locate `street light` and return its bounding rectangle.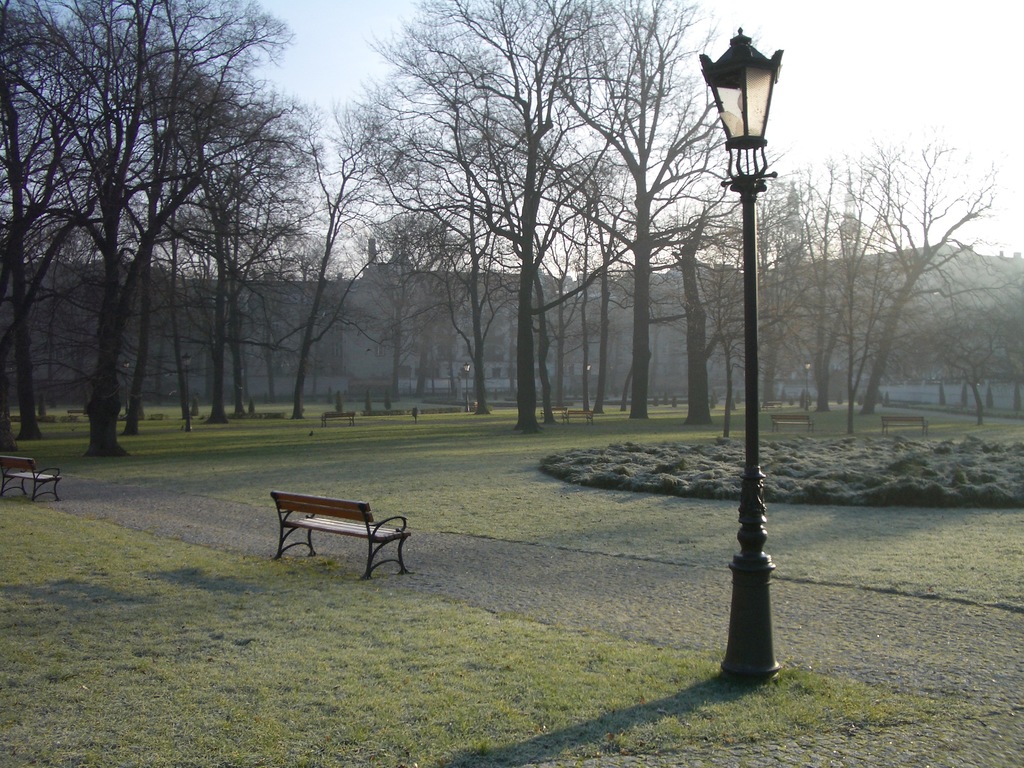
(left=123, top=359, right=131, bottom=417).
